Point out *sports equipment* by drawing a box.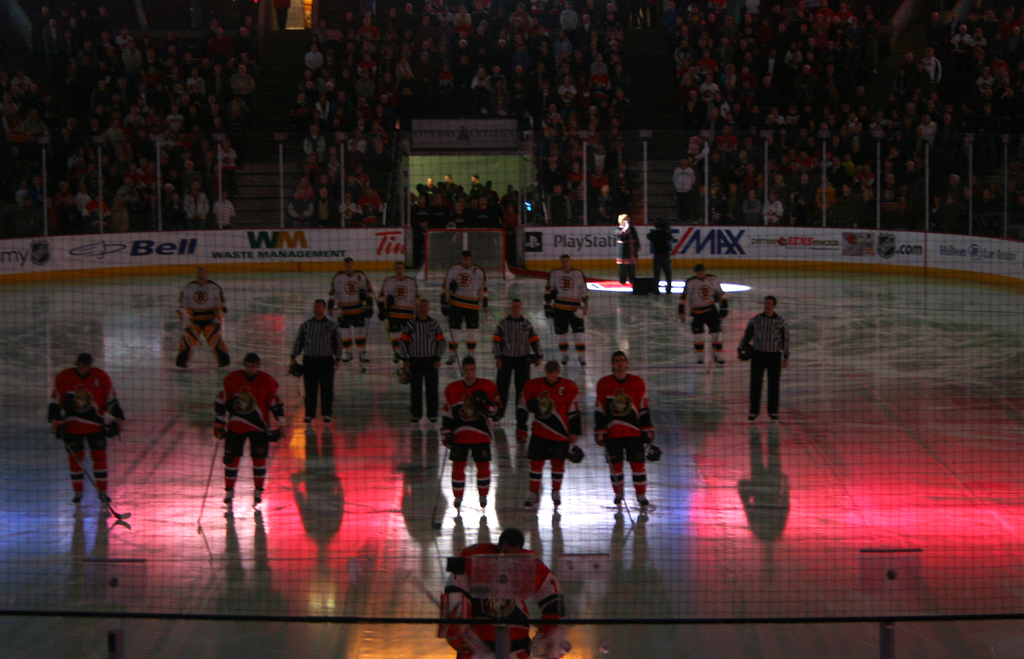
62,434,129,521.
